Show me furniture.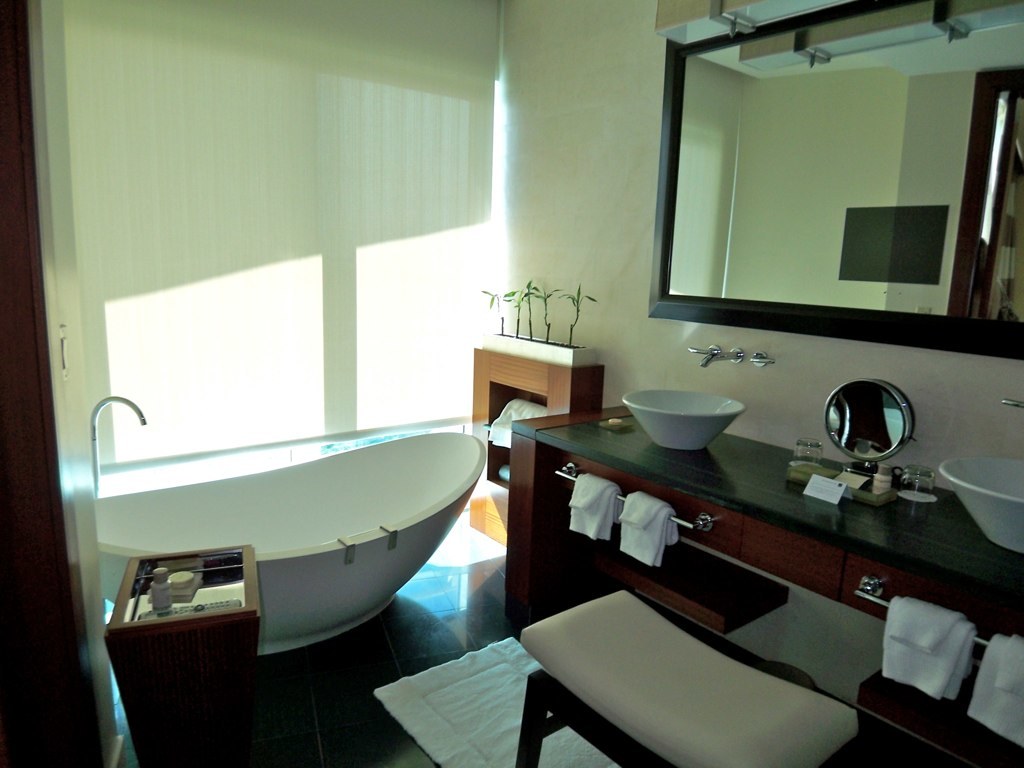
furniture is here: bbox=[103, 544, 260, 766].
